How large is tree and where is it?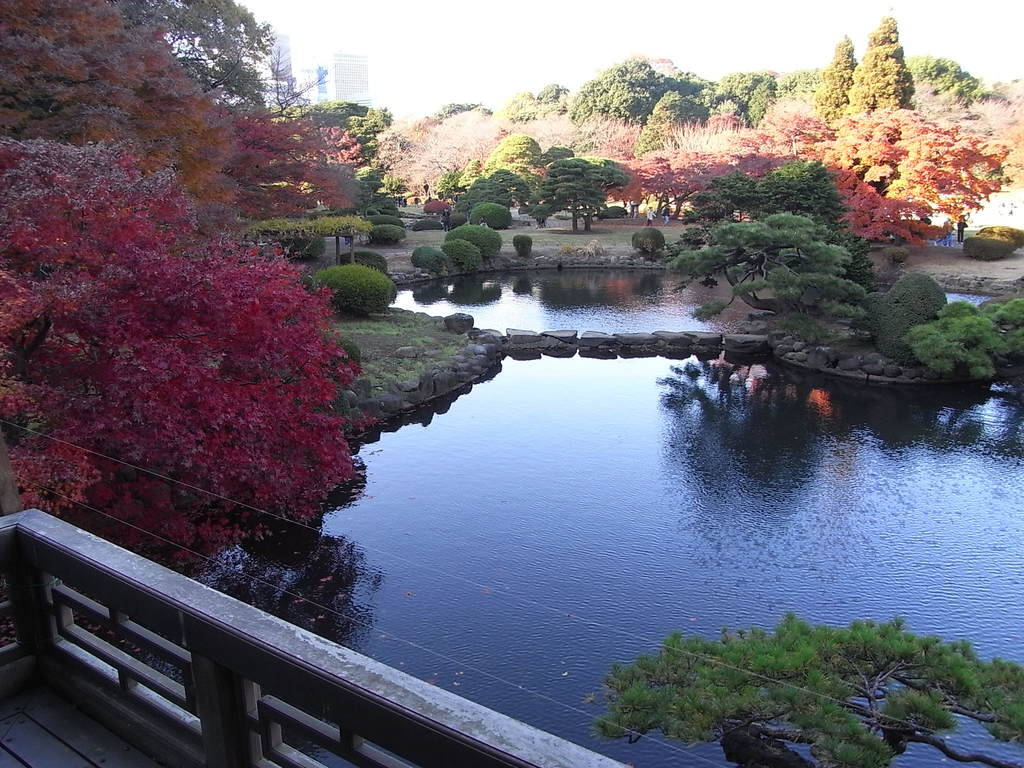
Bounding box: box=[387, 102, 515, 202].
